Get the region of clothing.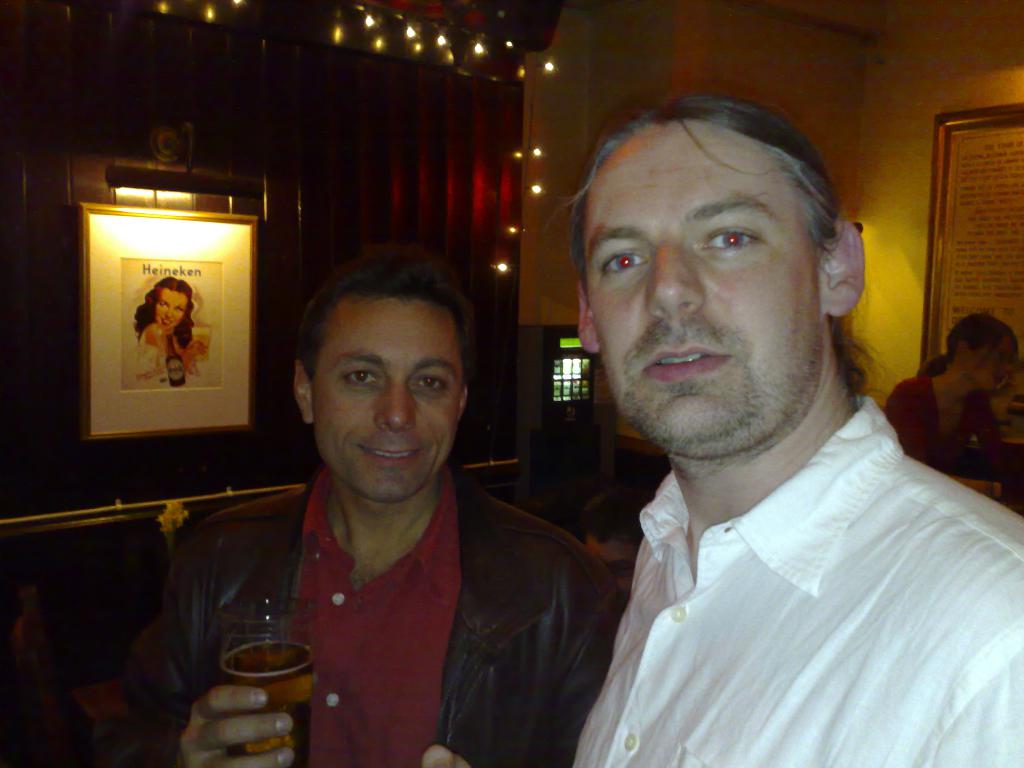
540 368 1011 764.
